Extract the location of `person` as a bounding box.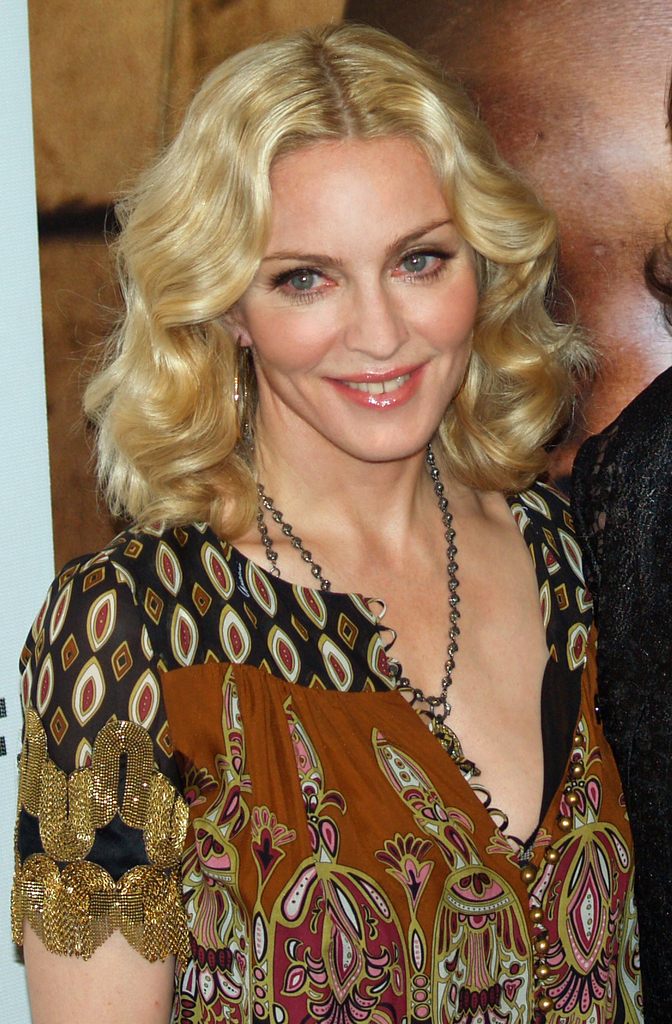
29:17:661:1008.
